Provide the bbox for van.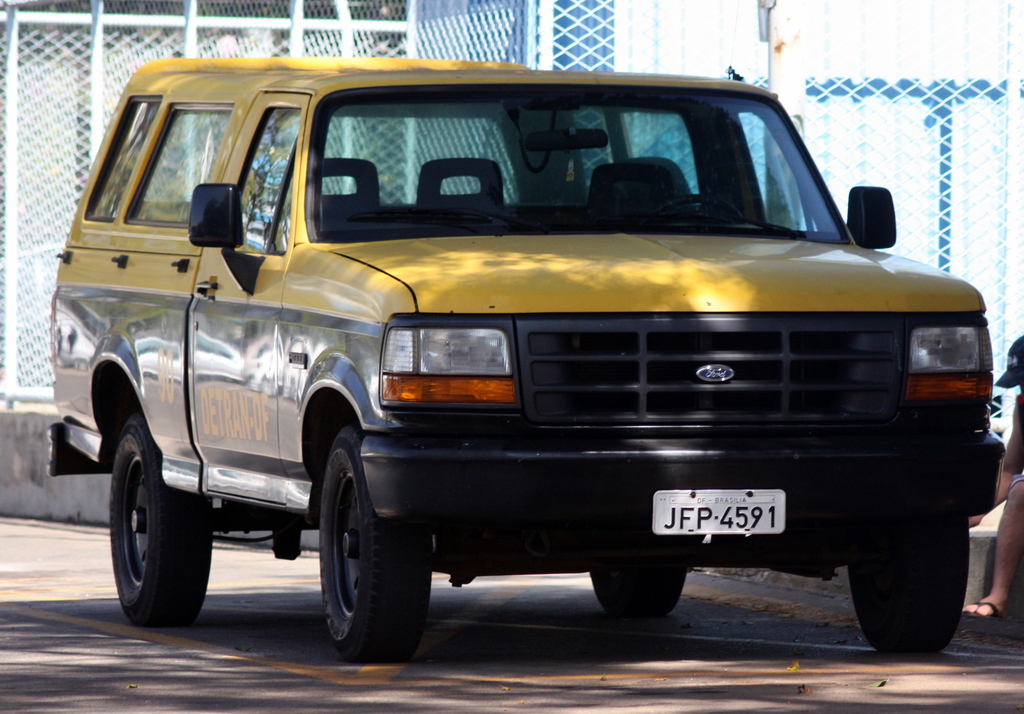
[45, 52, 1007, 668].
